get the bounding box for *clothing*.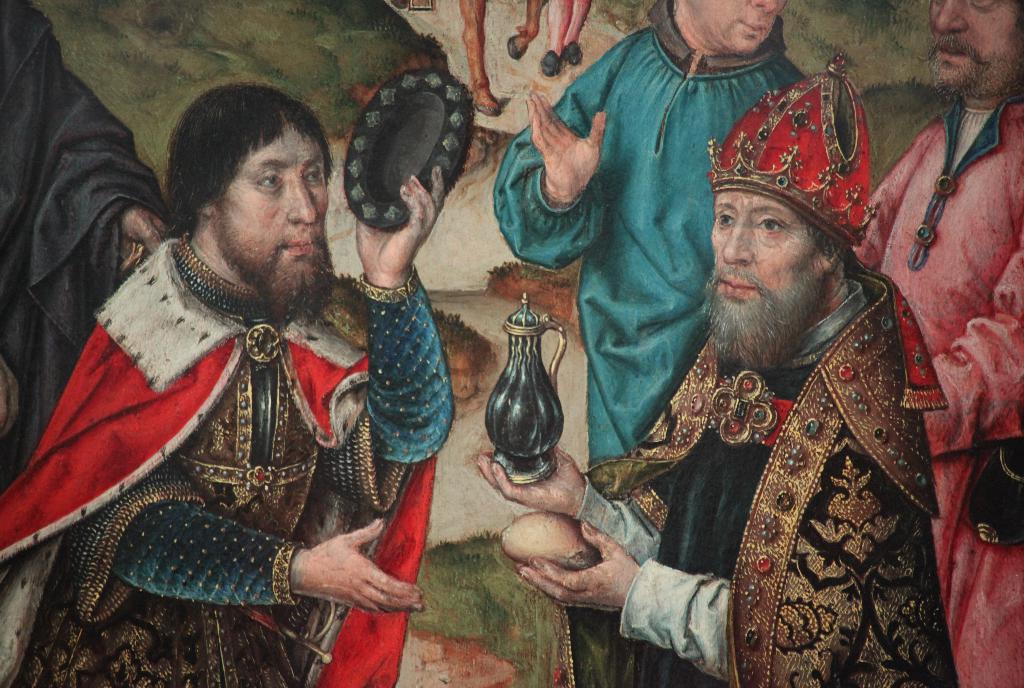
{"left": 863, "top": 85, "right": 1023, "bottom": 687}.
